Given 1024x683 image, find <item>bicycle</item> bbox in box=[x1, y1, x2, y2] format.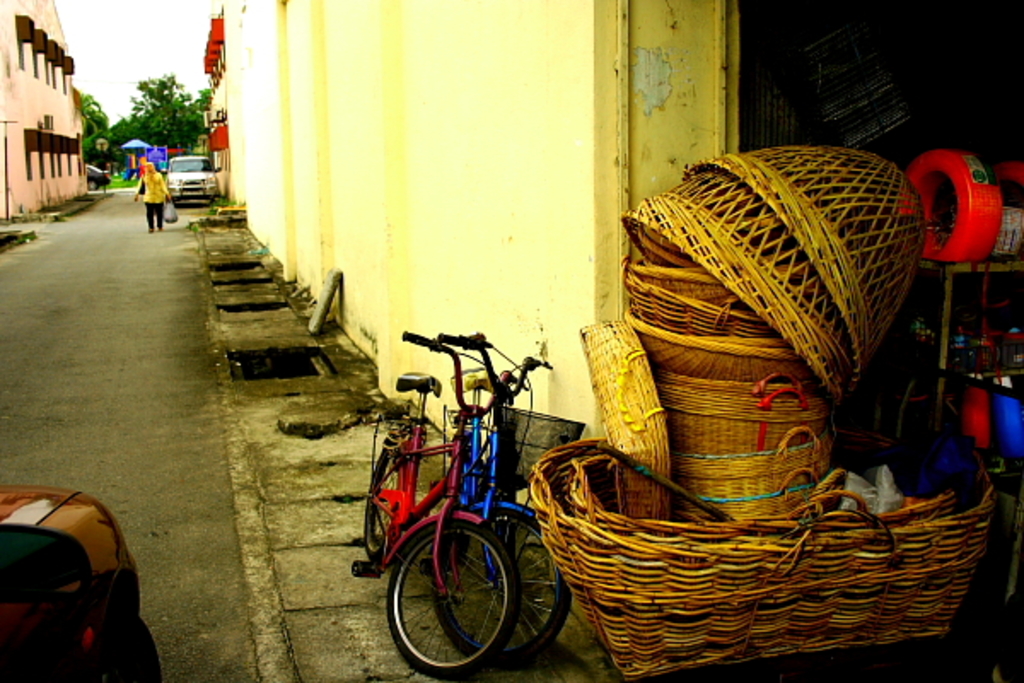
box=[369, 331, 570, 668].
